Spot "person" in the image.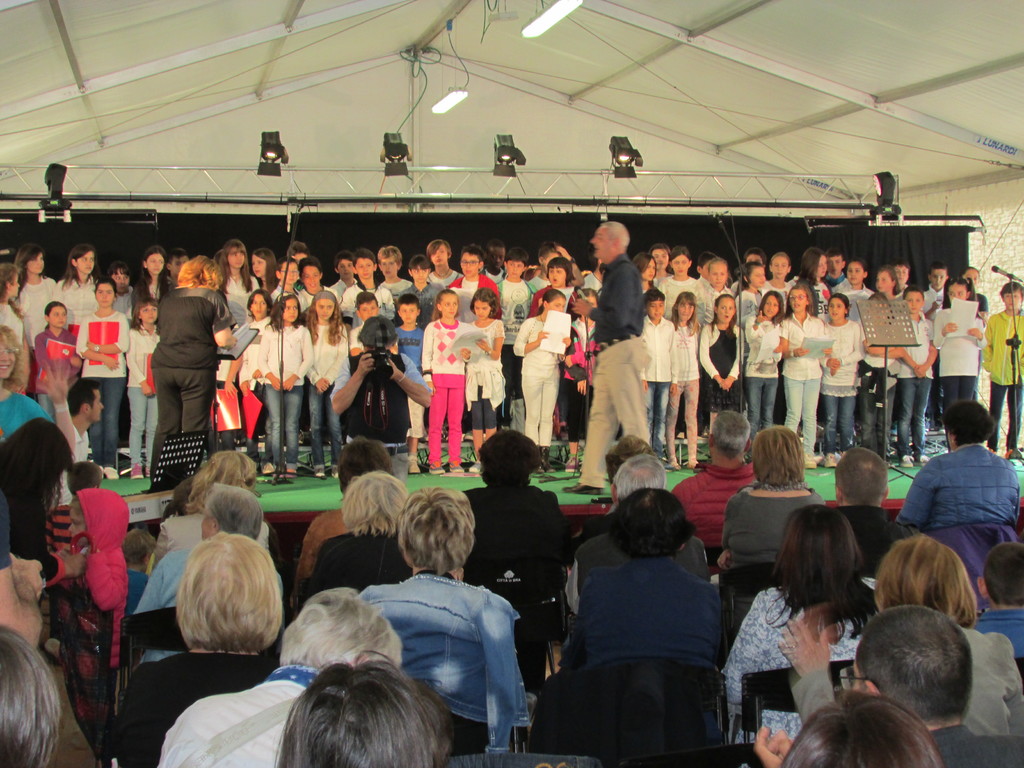
"person" found at [959,264,983,299].
